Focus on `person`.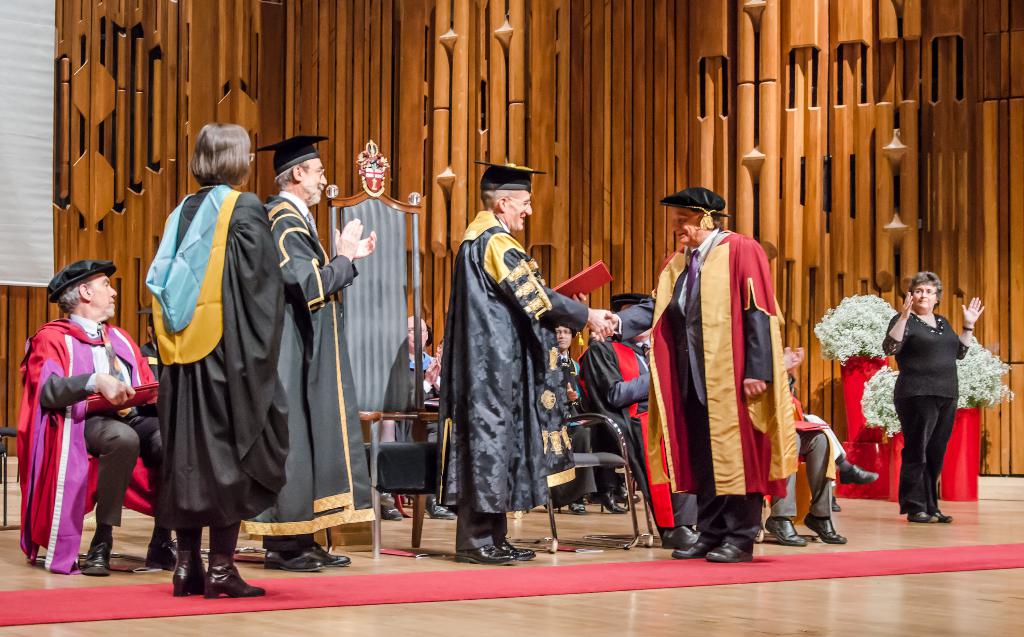
Focused at [145,122,287,596].
